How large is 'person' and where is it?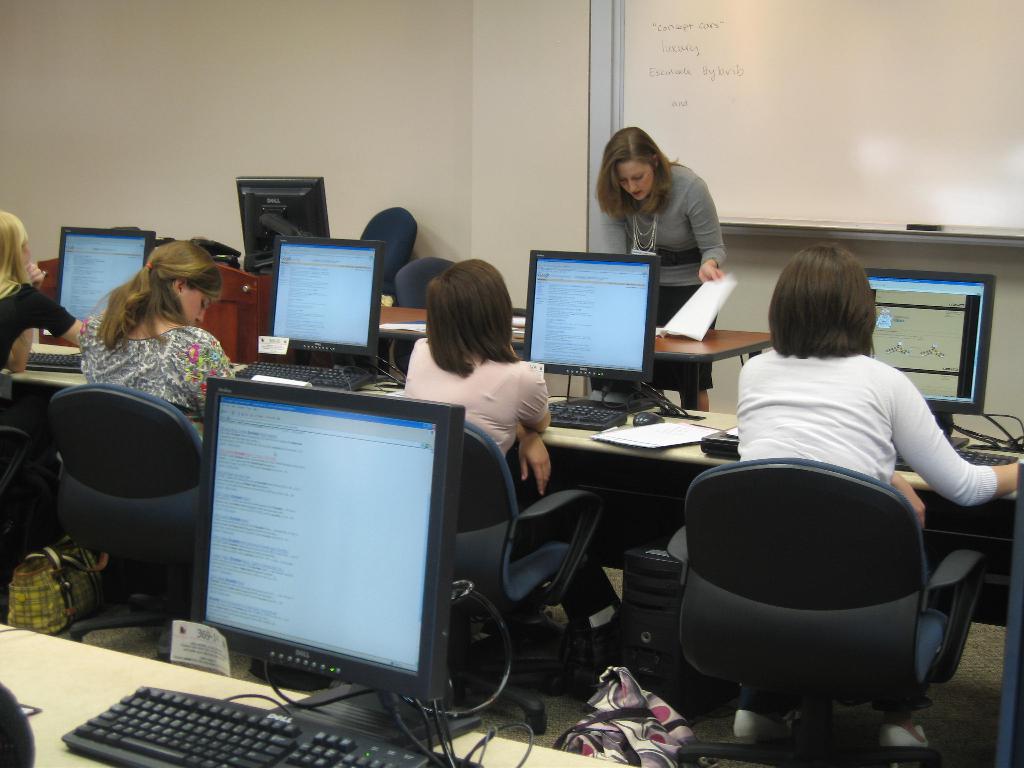
Bounding box: detection(601, 141, 737, 374).
